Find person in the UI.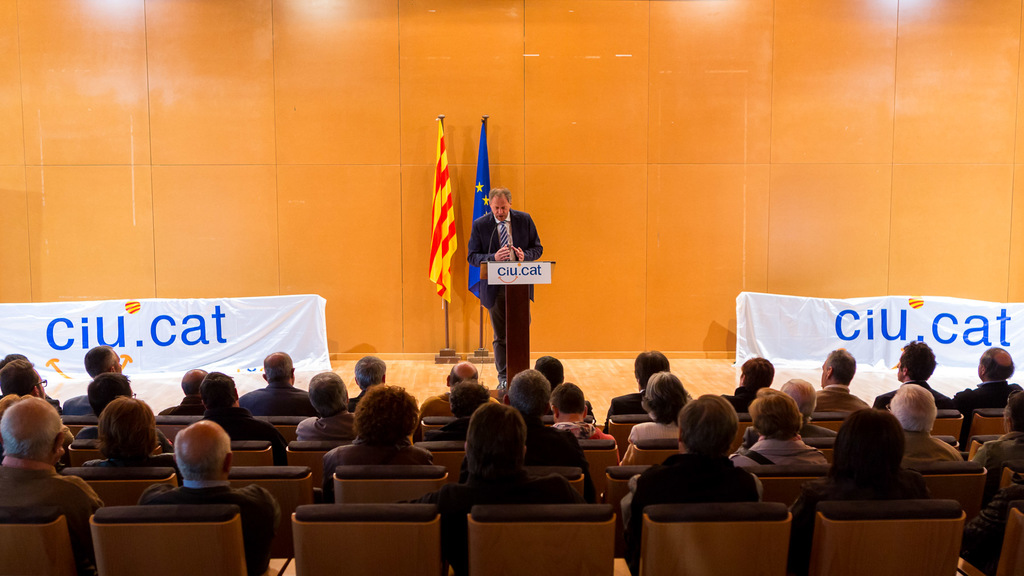
UI element at x1=469 y1=191 x2=540 y2=376.
